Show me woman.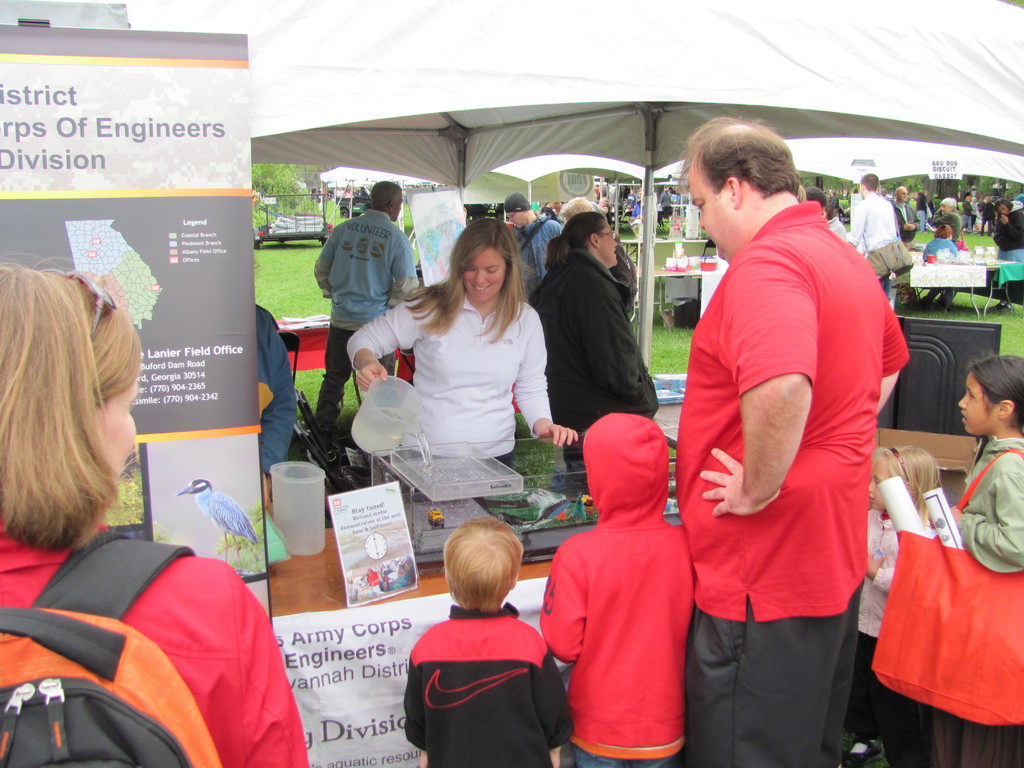
woman is here: 916, 190, 927, 232.
